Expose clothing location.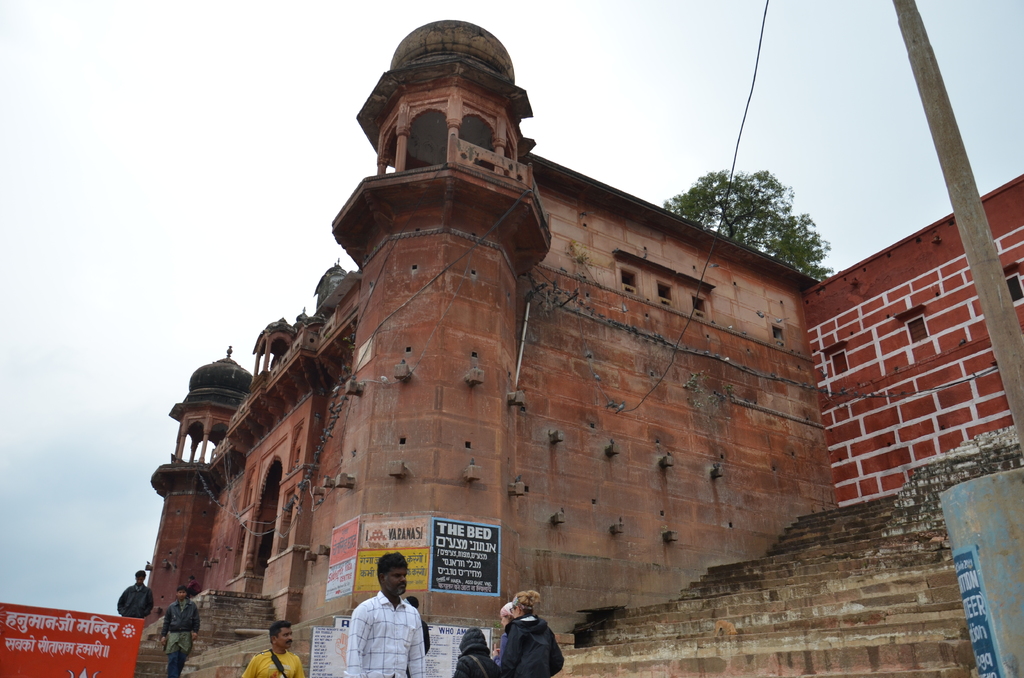
Exposed at box=[404, 618, 429, 677].
